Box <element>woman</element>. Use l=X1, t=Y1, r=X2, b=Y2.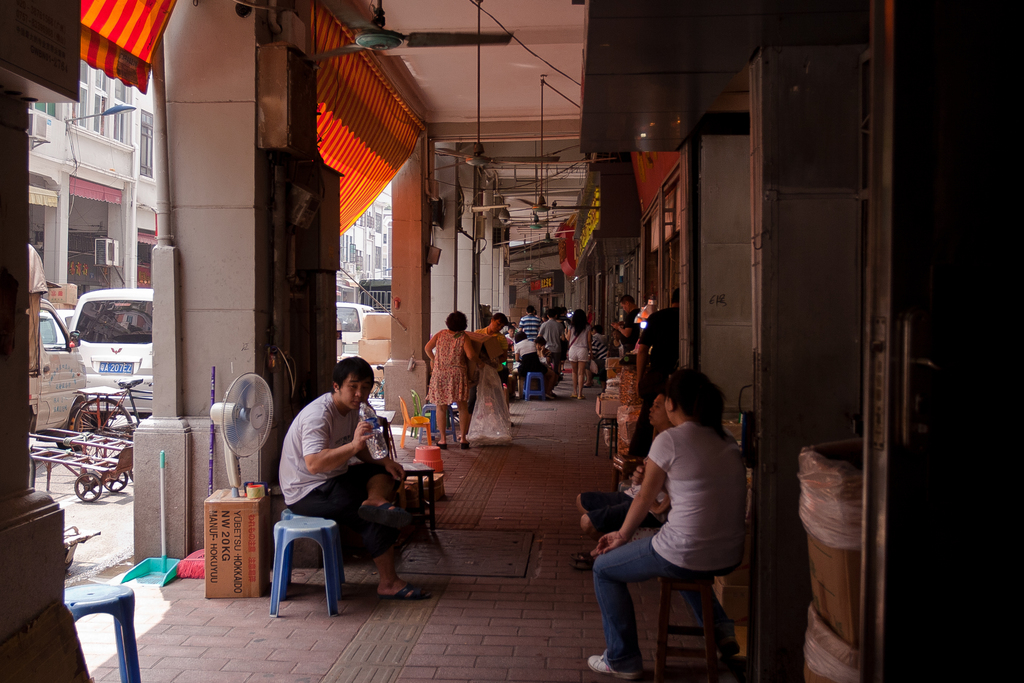
l=584, t=368, r=733, b=670.
